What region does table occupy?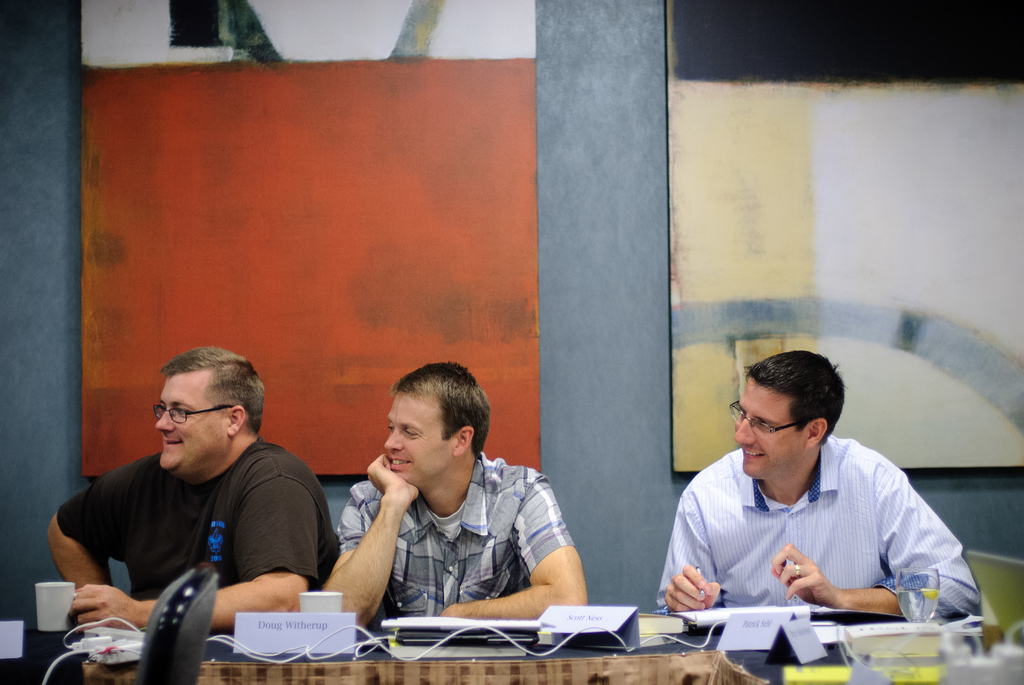
(84, 633, 848, 684).
